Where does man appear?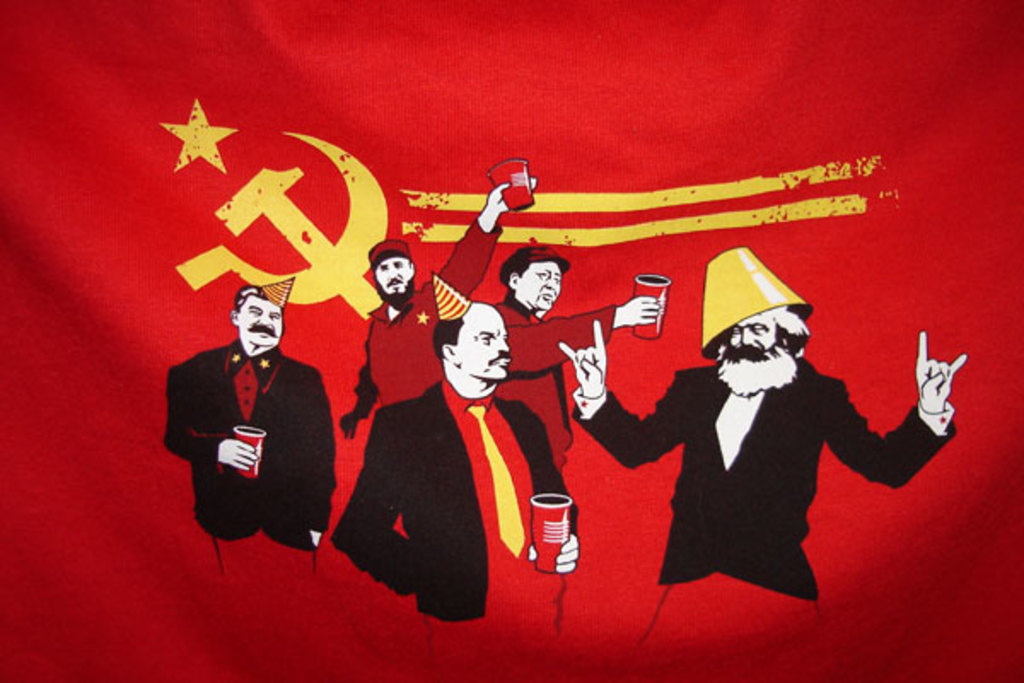
Appears at select_region(543, 244, 969, 659).
